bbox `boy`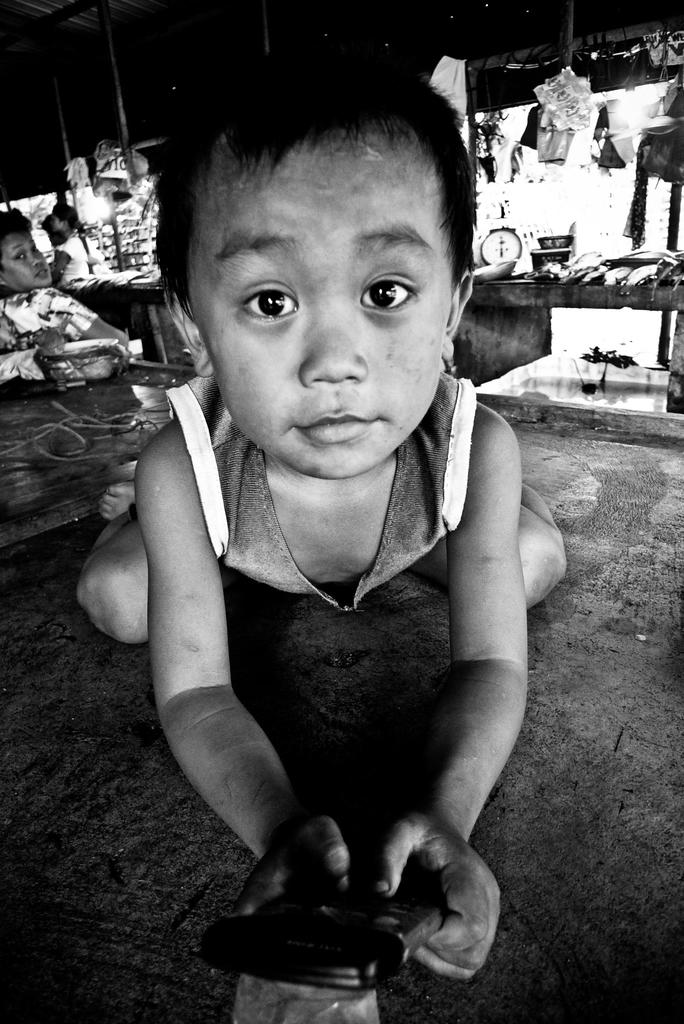
<box>58,36,580,973</box>
